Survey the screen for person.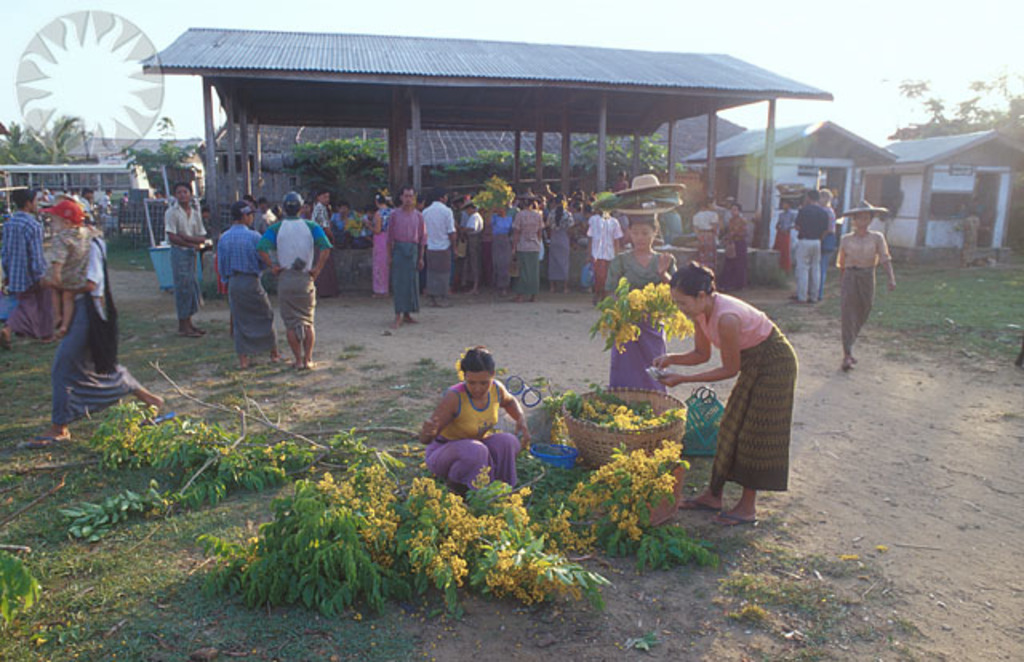
Survey found: 50,200,166,438.
